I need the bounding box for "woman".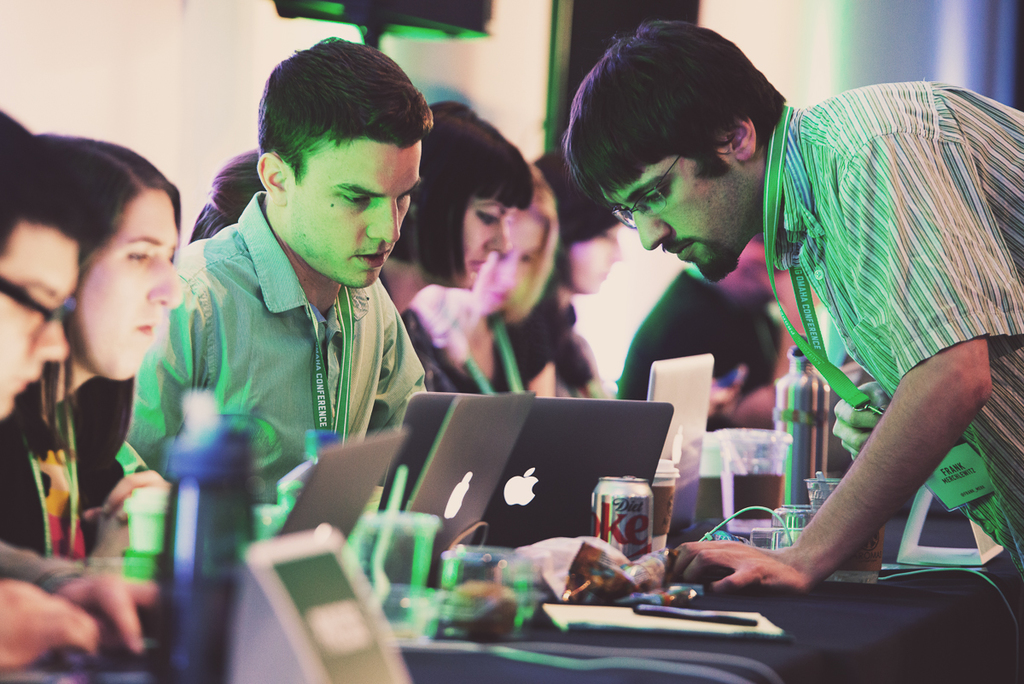
Here it is: (left=407, top=154, right=564, bottom=392).
